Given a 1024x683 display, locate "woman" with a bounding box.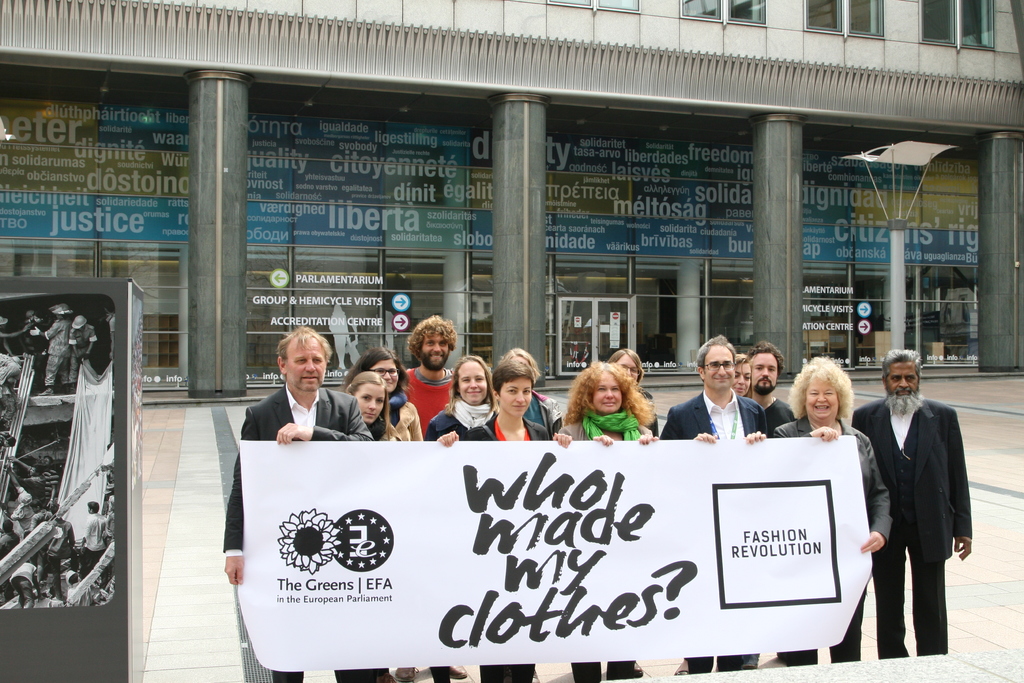
Located: {"left": 556, "top": 359, "right": 655, "bottom": 679}.
